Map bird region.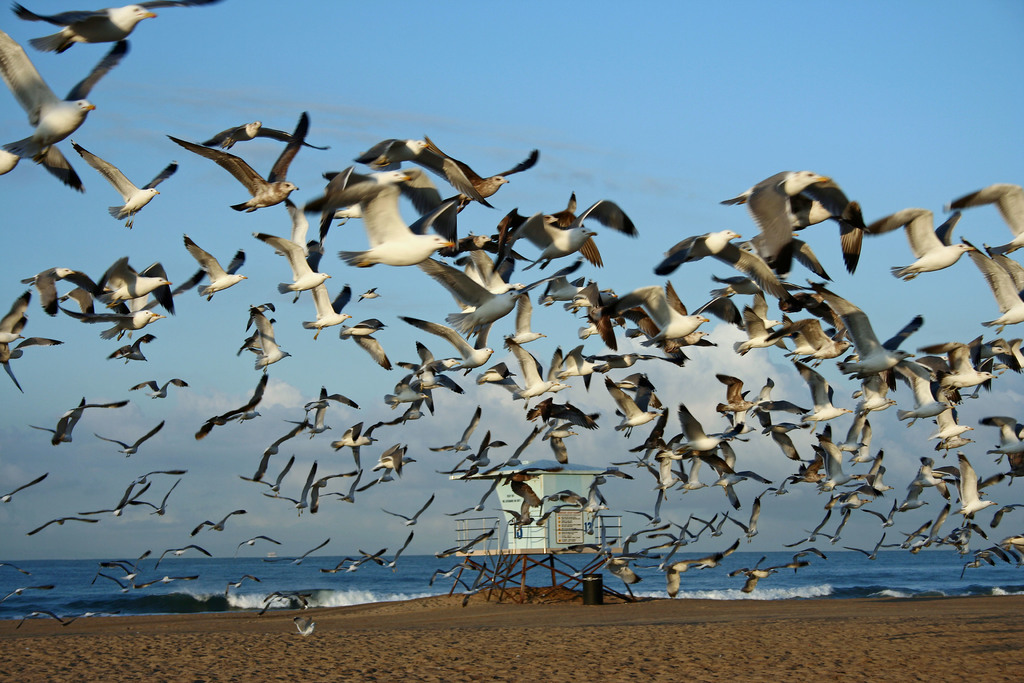
Mapped to 0 470 45 510.
